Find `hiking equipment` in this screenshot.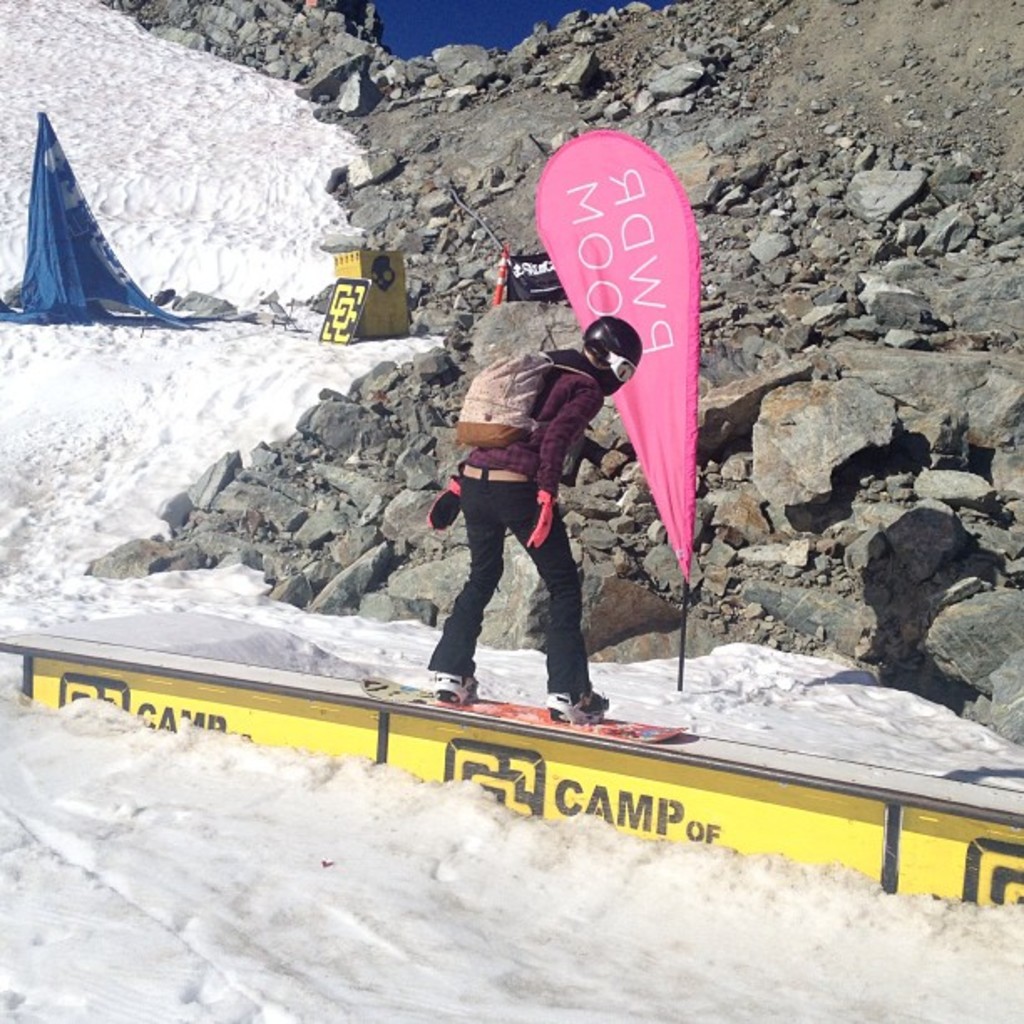
The bounding box for `hiking equipment` is (574,308,646,407).
